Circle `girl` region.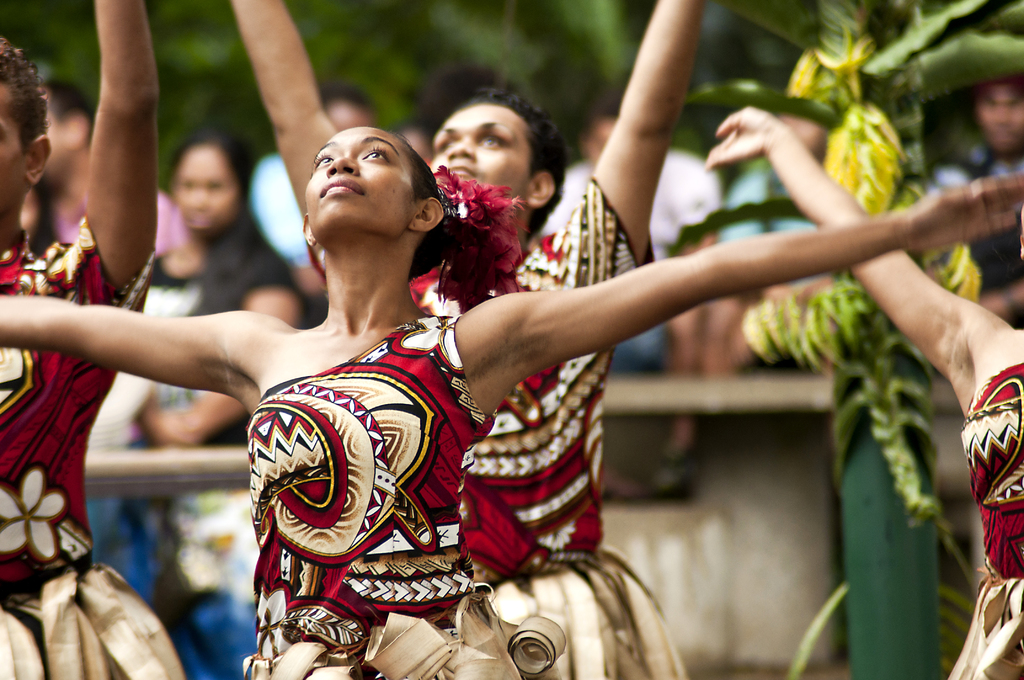
Region: x1=0 y1=121 x2=1023 y2=679.
